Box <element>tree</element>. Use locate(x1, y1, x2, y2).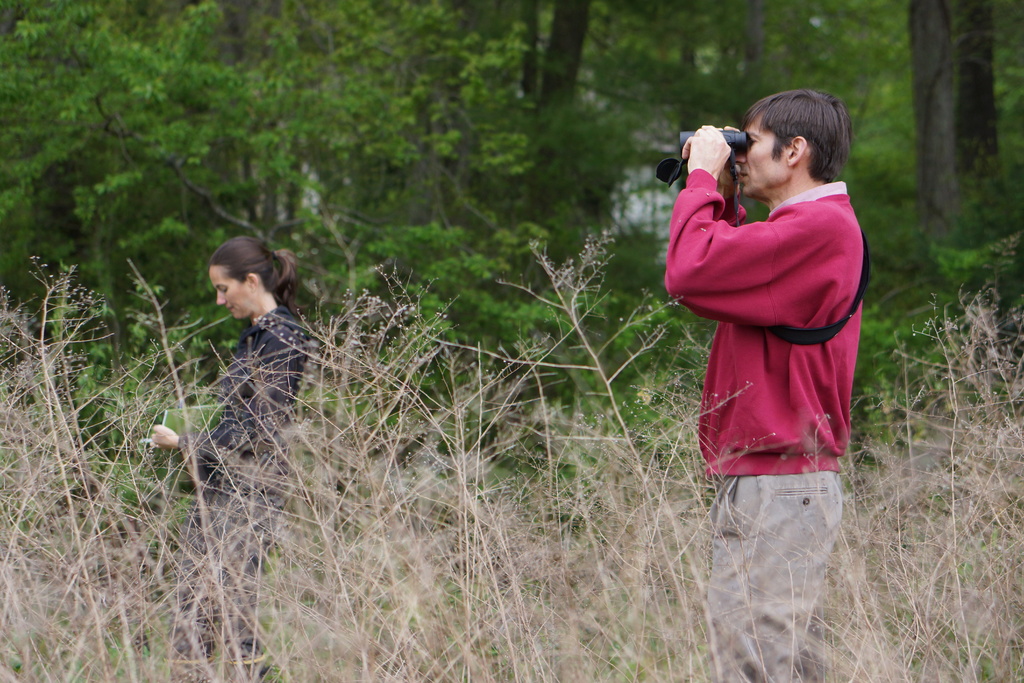
locate(0, 0, 1006, 306).
